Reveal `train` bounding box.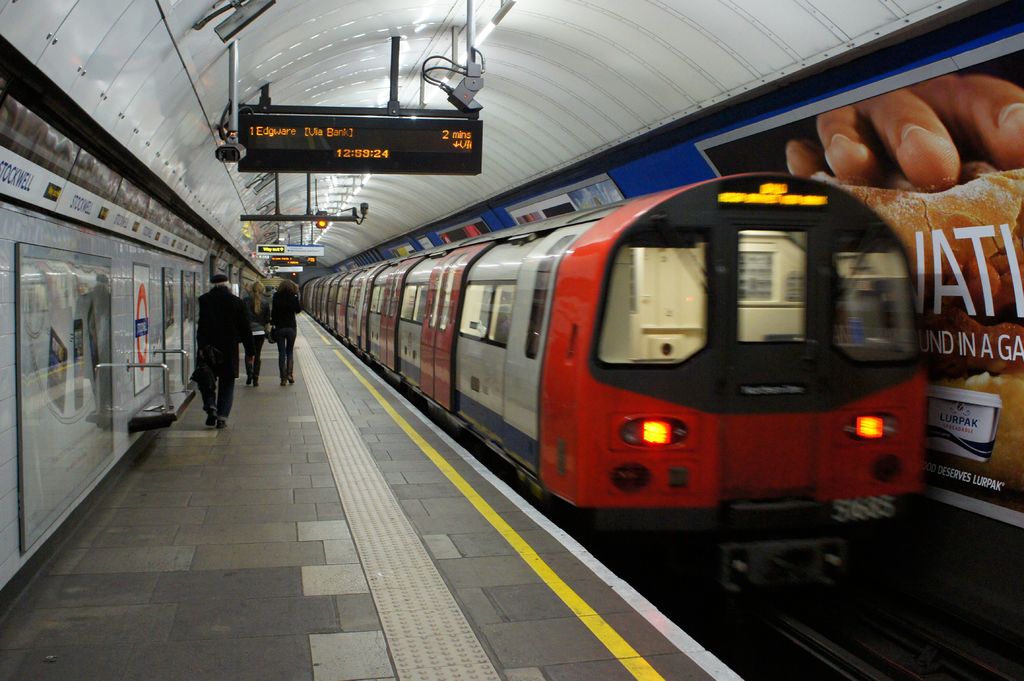
Revealed: bbox=[0, 77, 245, 600].
